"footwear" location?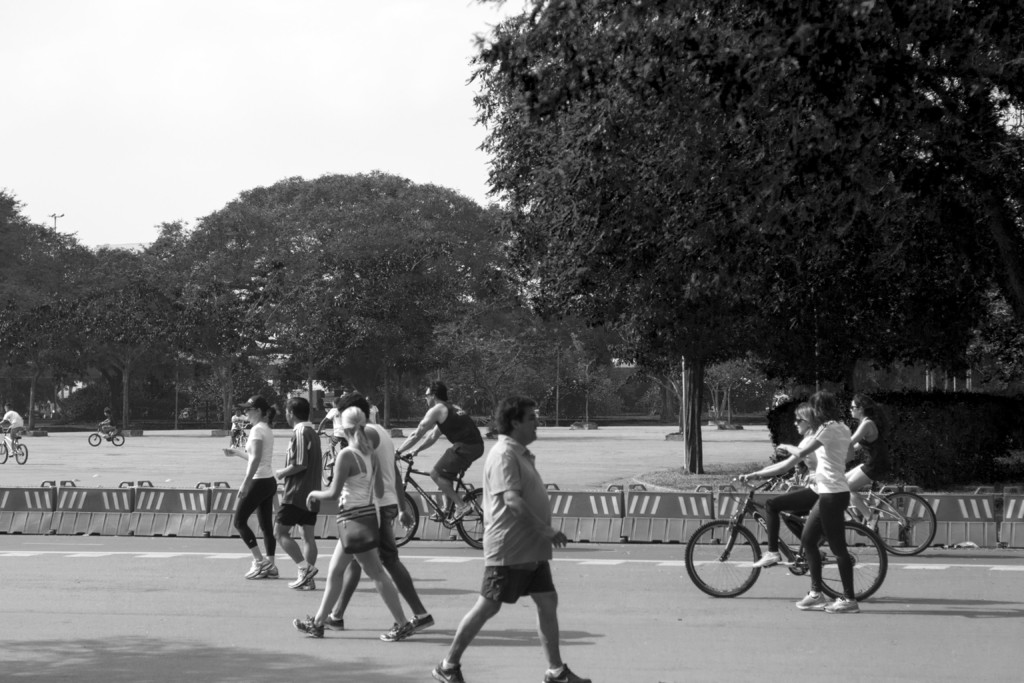
left=826, top=595, right=860, bottom=615
